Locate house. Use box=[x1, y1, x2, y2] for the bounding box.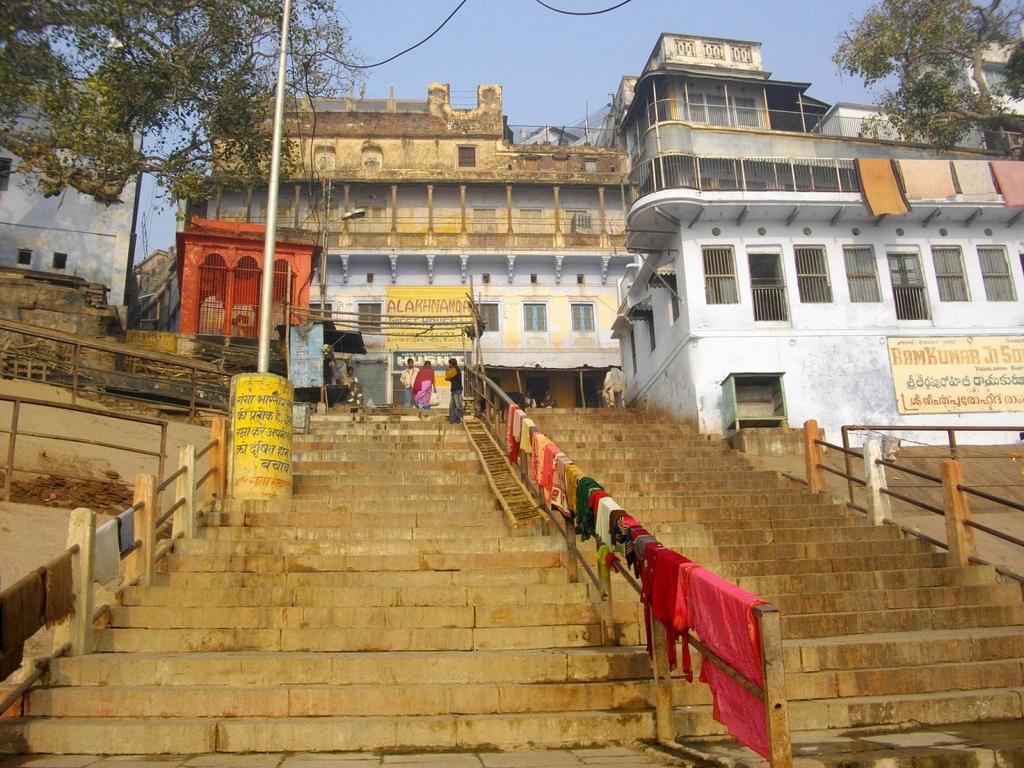
box=[170, 79, 637, 403].
